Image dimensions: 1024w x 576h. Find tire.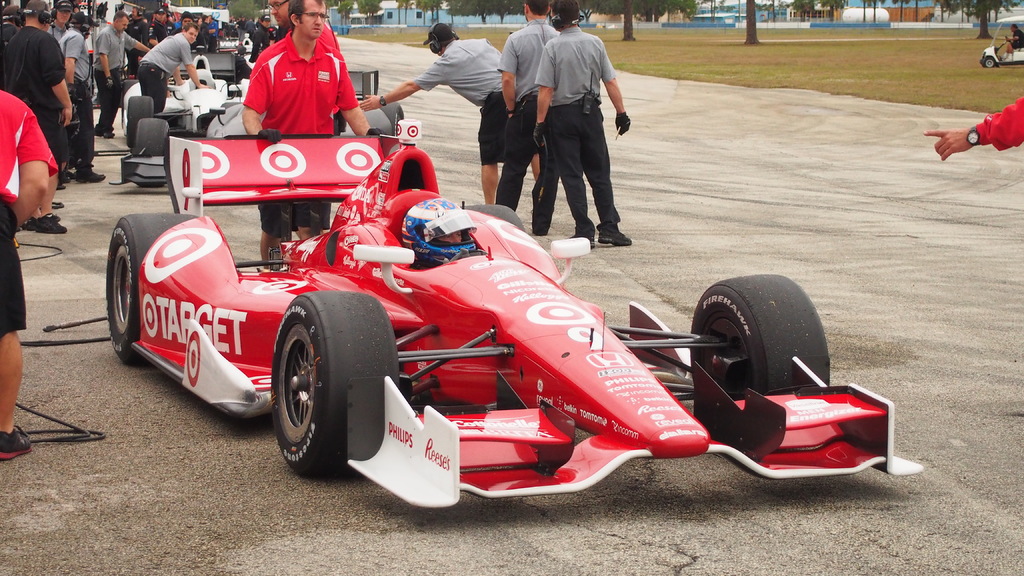
detection(261, 300, 364, 481).
